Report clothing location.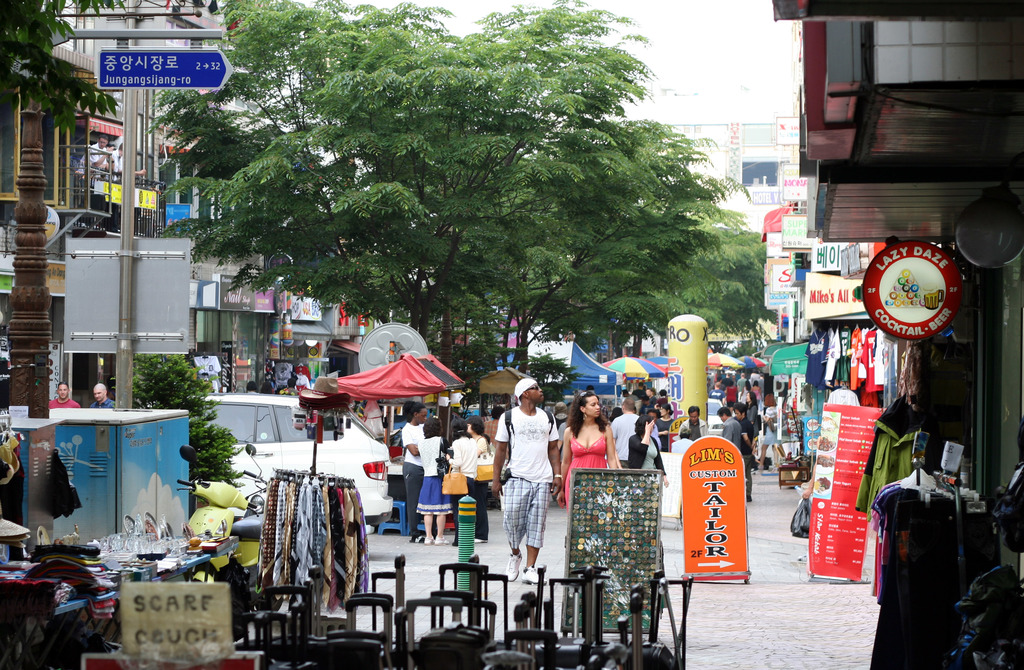
Report: 482 417 511 461.
